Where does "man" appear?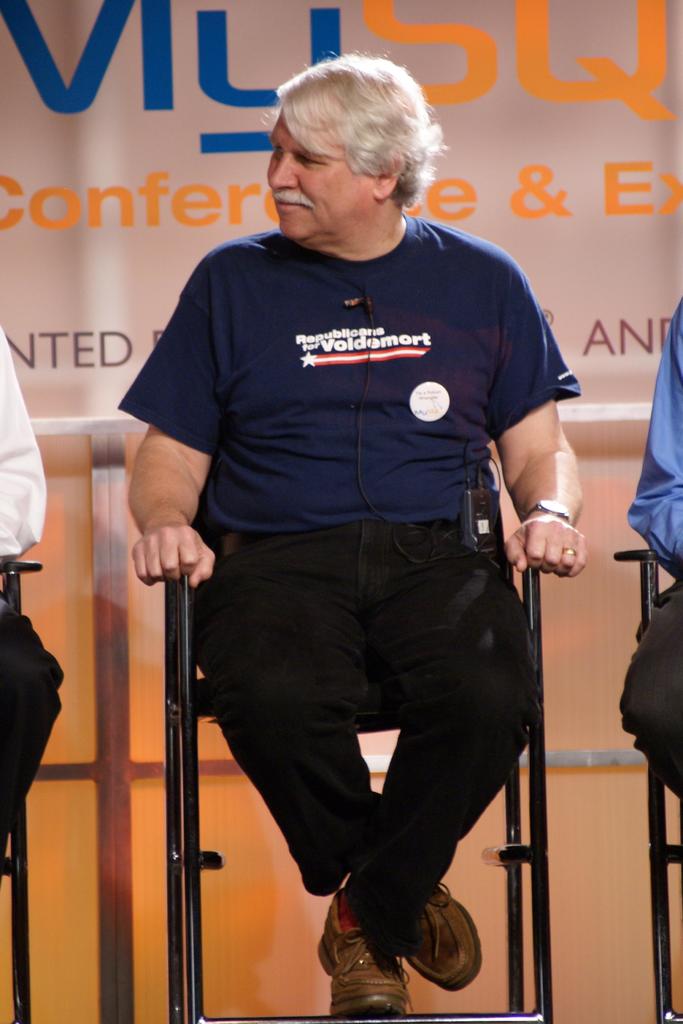
Appears at l=0, t=311, r=99, b=886.
